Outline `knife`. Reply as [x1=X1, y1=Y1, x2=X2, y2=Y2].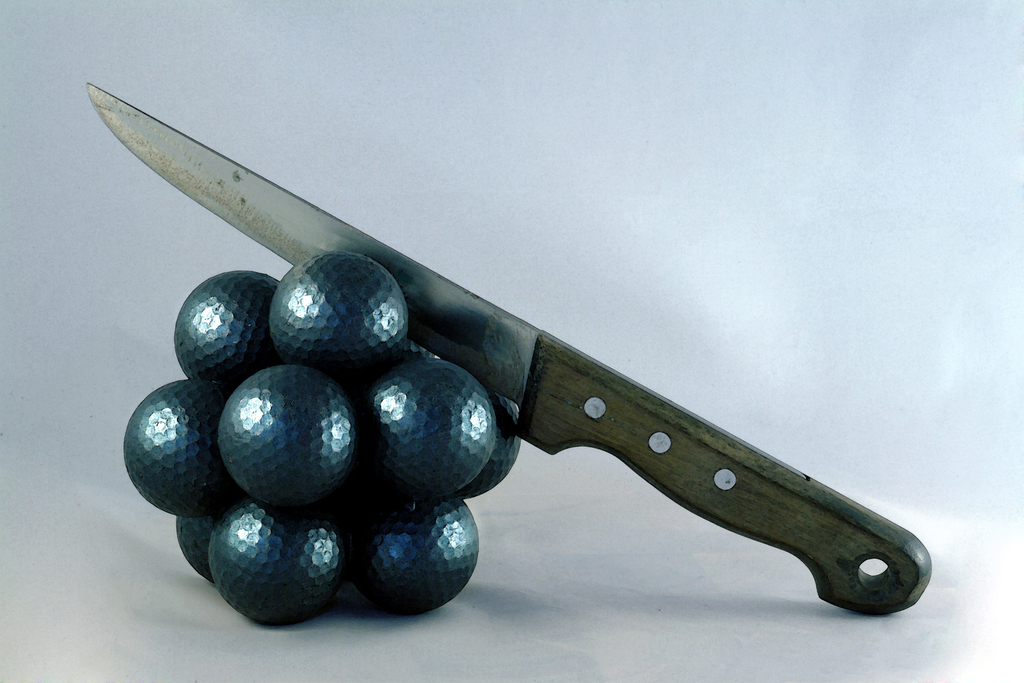
[x1=83, y1=81, x2=932, y2=616].
